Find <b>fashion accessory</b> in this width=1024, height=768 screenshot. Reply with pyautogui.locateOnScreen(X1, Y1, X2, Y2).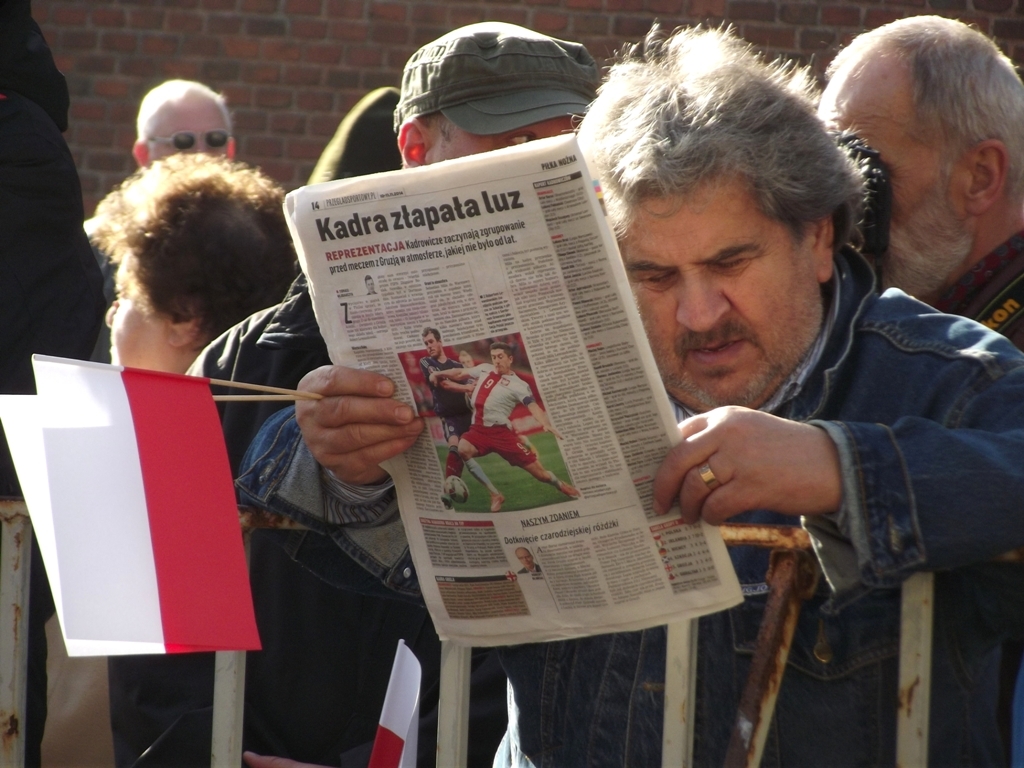
pyautogui.locateOnScreen(691, 461, 721, 493).
